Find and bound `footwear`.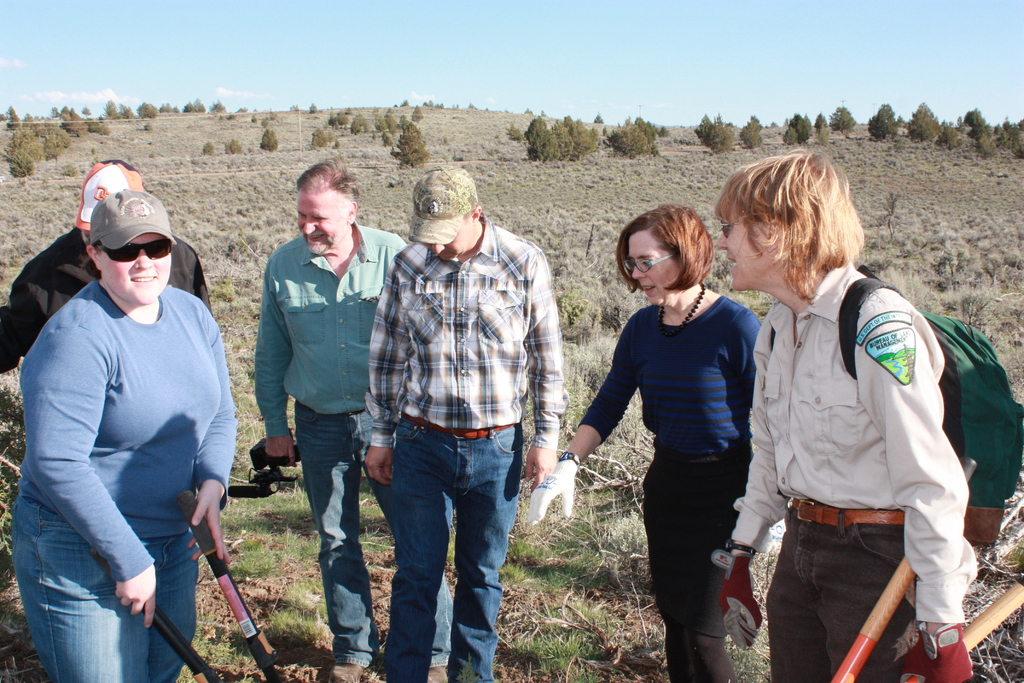
Bound: {"left": 420, "top": 664, "right": 451, "bottom": 682}.
